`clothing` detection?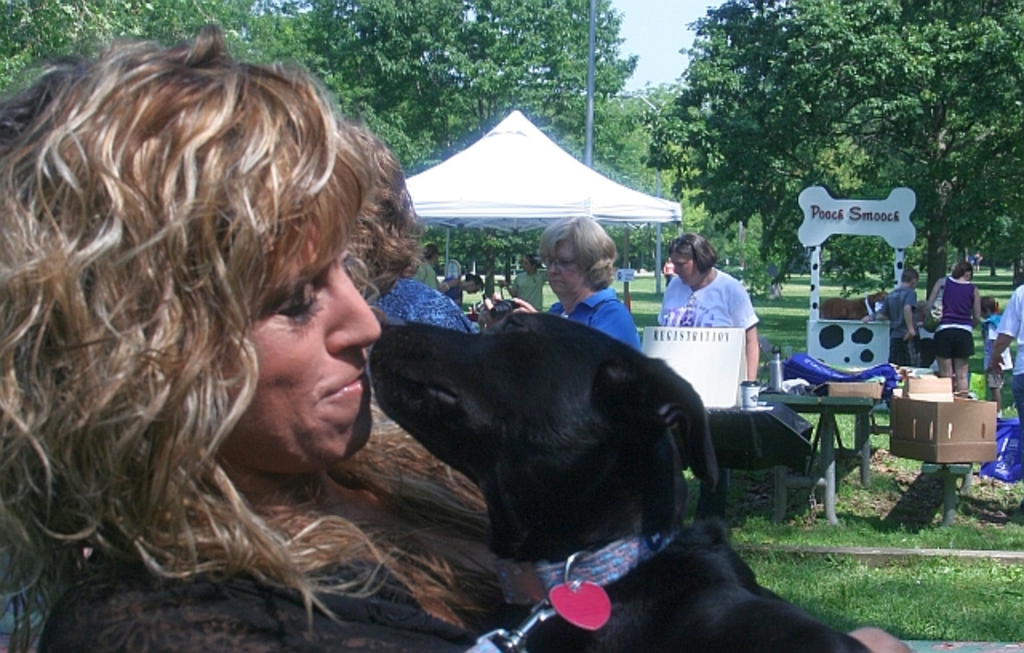
BBox(509, 267, 547, 310)
